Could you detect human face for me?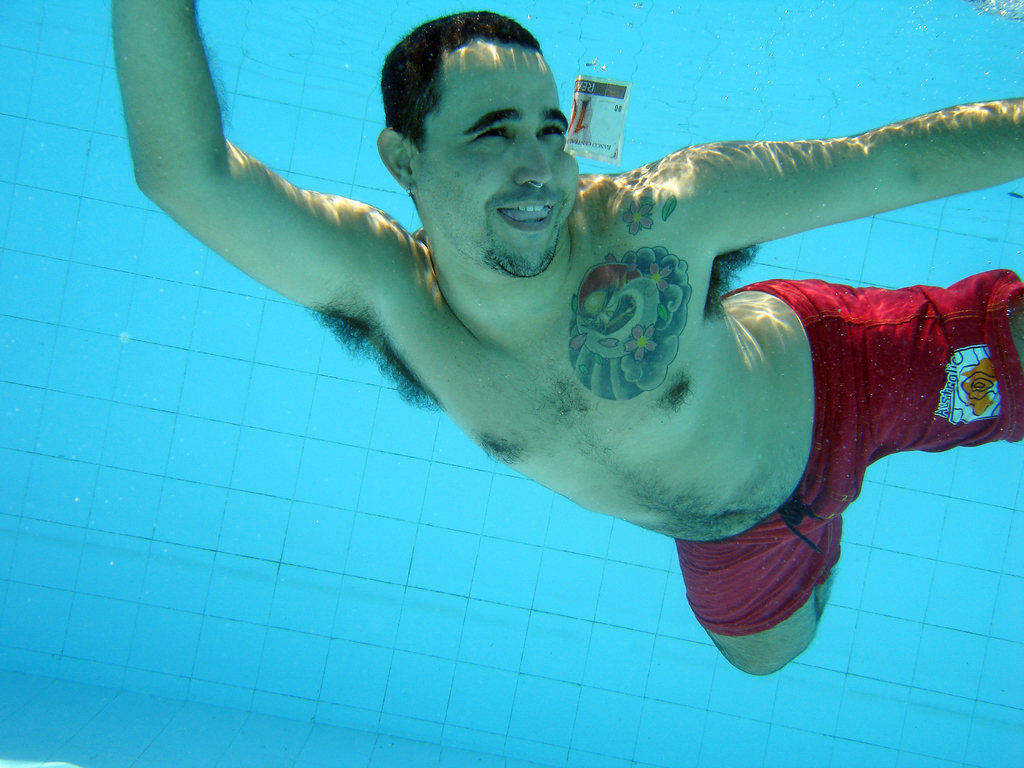
Detection result: (363, 23, 593, 281).
